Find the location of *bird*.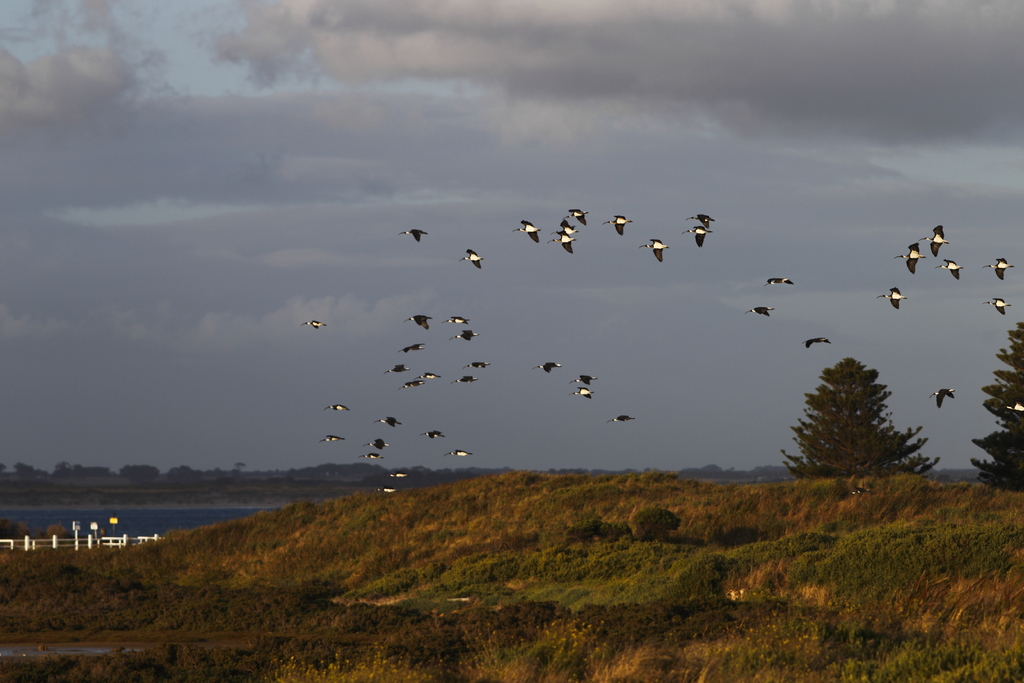
Location: rect(639, 236, 668, 261).
